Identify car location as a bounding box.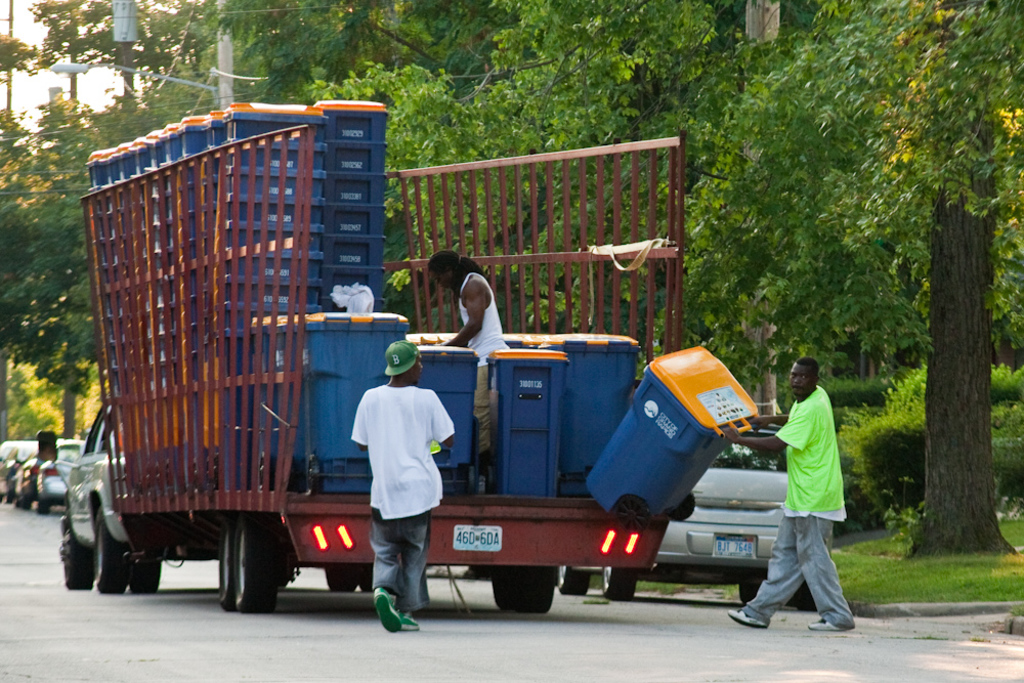
rect(556, 443, 786, 599).
